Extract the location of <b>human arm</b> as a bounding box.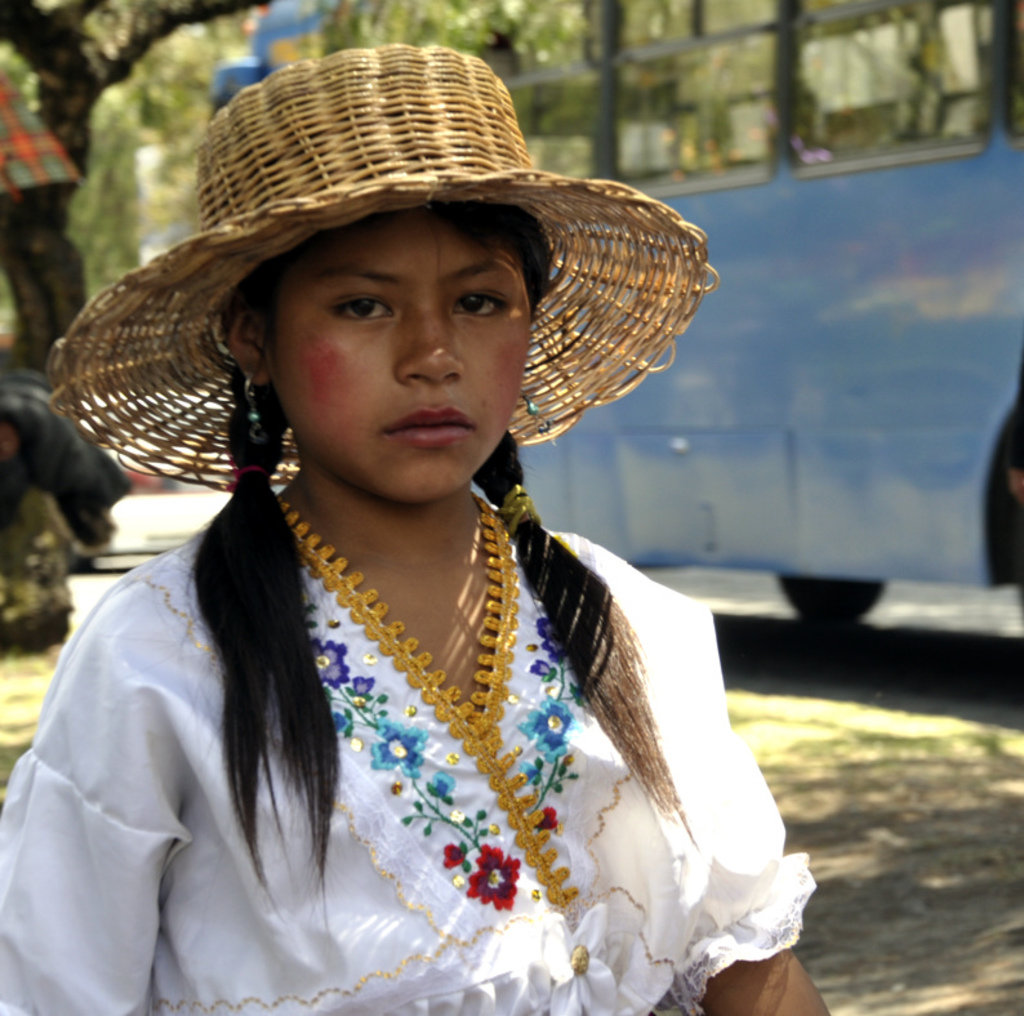
0/615/174/1015.
